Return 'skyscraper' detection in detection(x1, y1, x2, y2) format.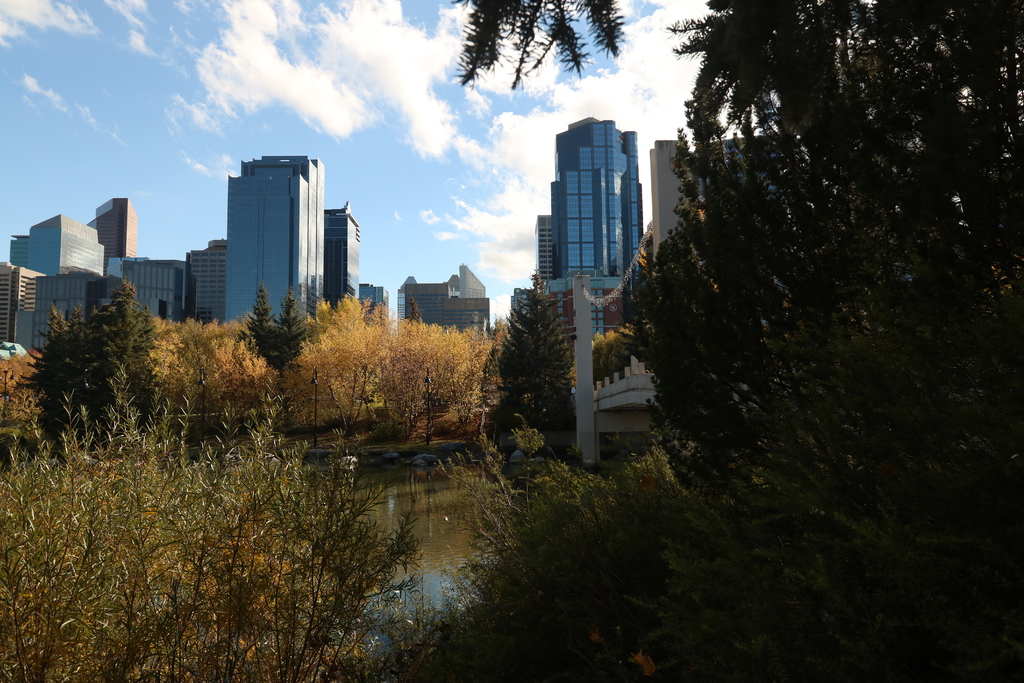
detection(652, 134, 792, 252).
